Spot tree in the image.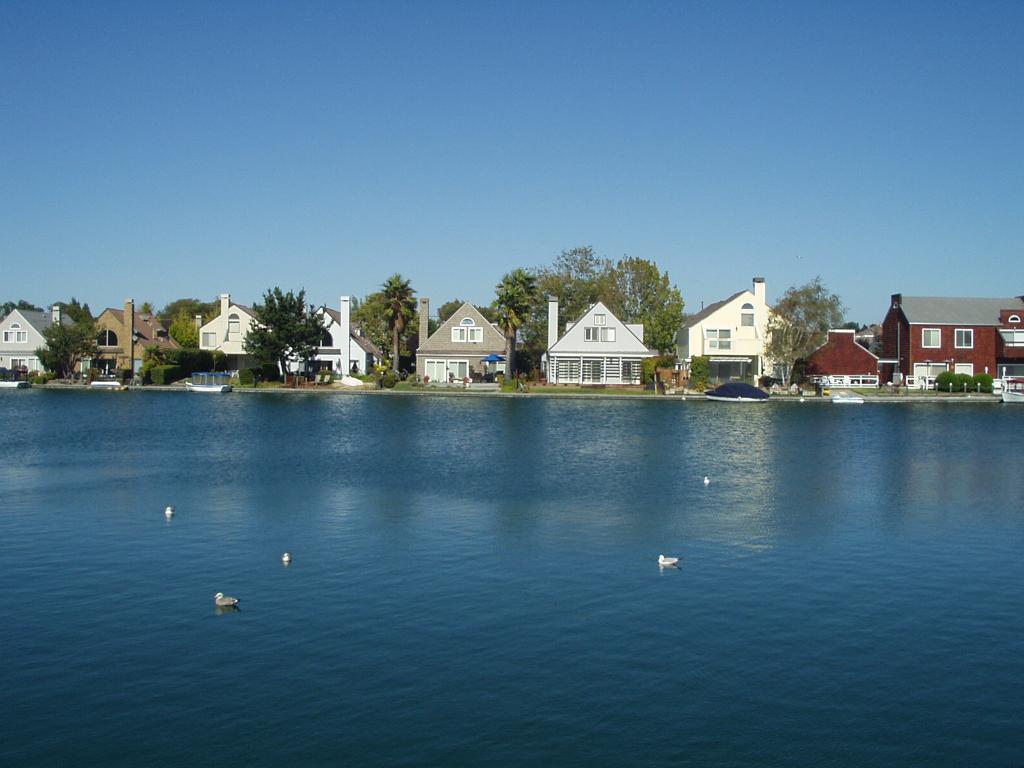
tree found at (493, 269, 548, 386).
